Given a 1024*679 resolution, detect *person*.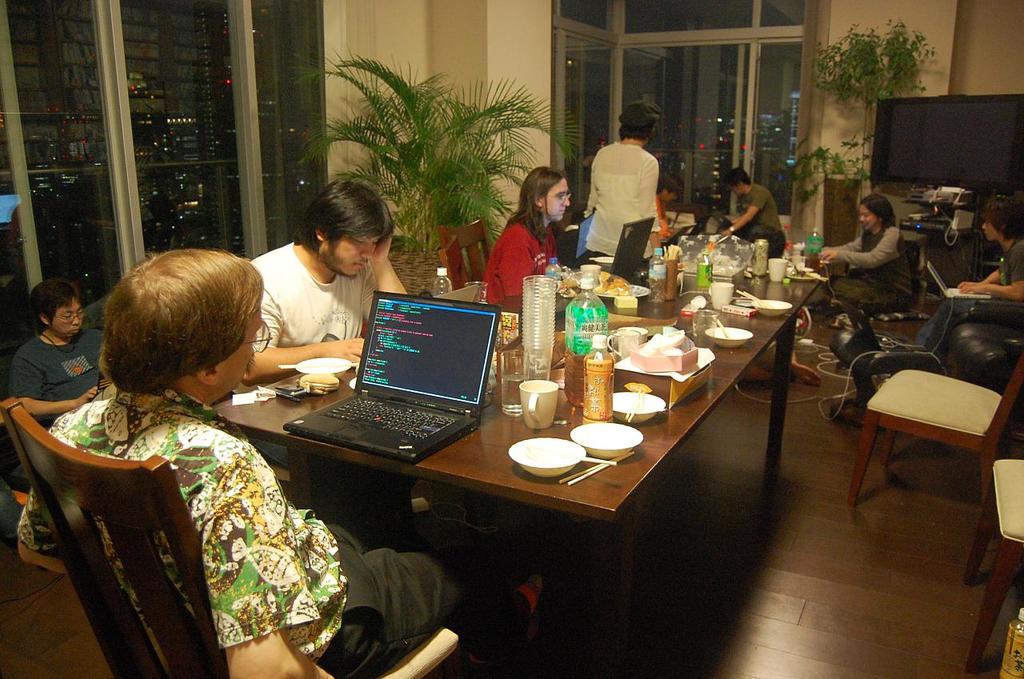
{"left": 19, "top": 242, "right": 546, "bottom": 678}.
